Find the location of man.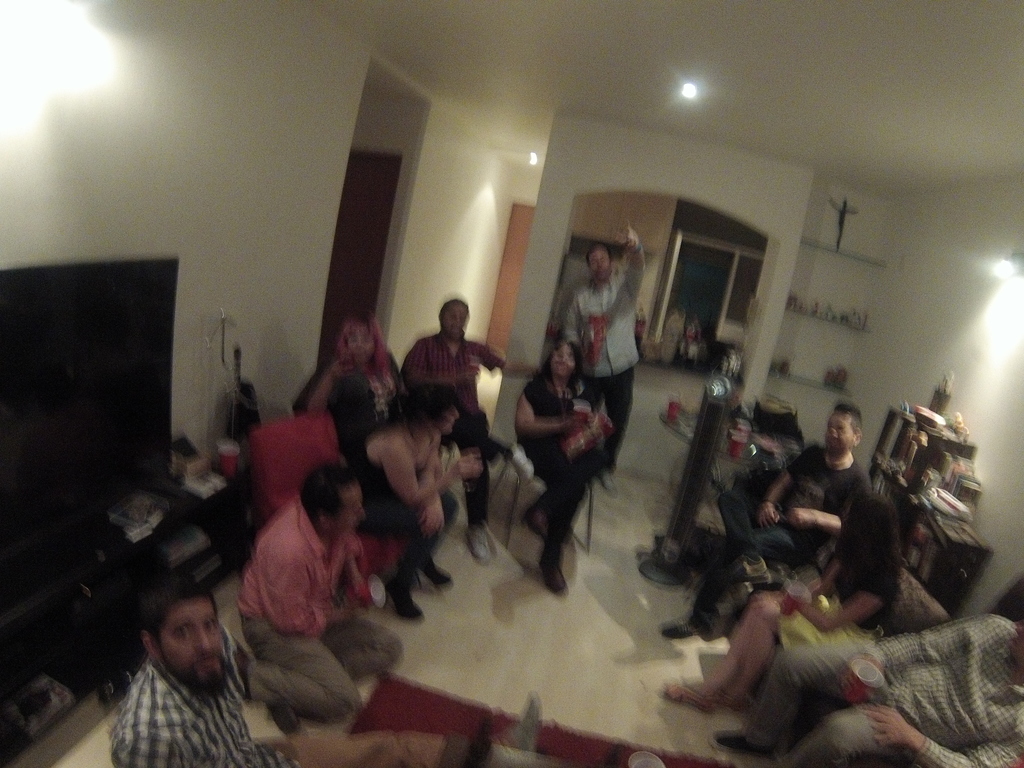
Location: Rect(708, 611, 1023, 767).
